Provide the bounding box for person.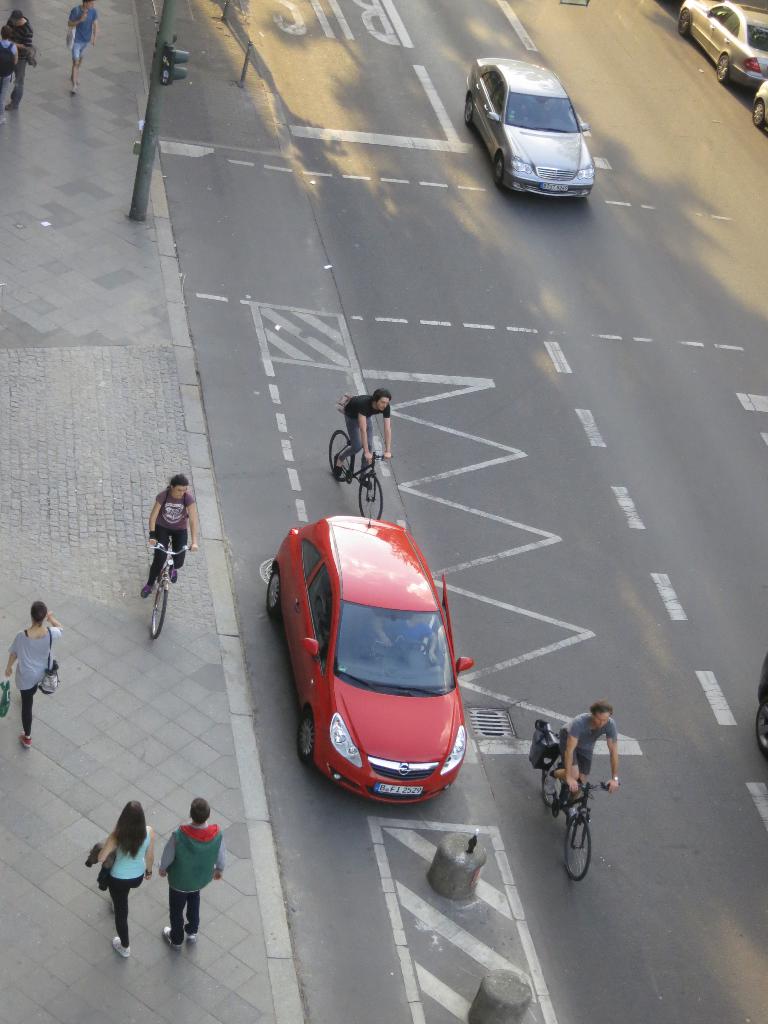
region(65, 0, 103, 99).
